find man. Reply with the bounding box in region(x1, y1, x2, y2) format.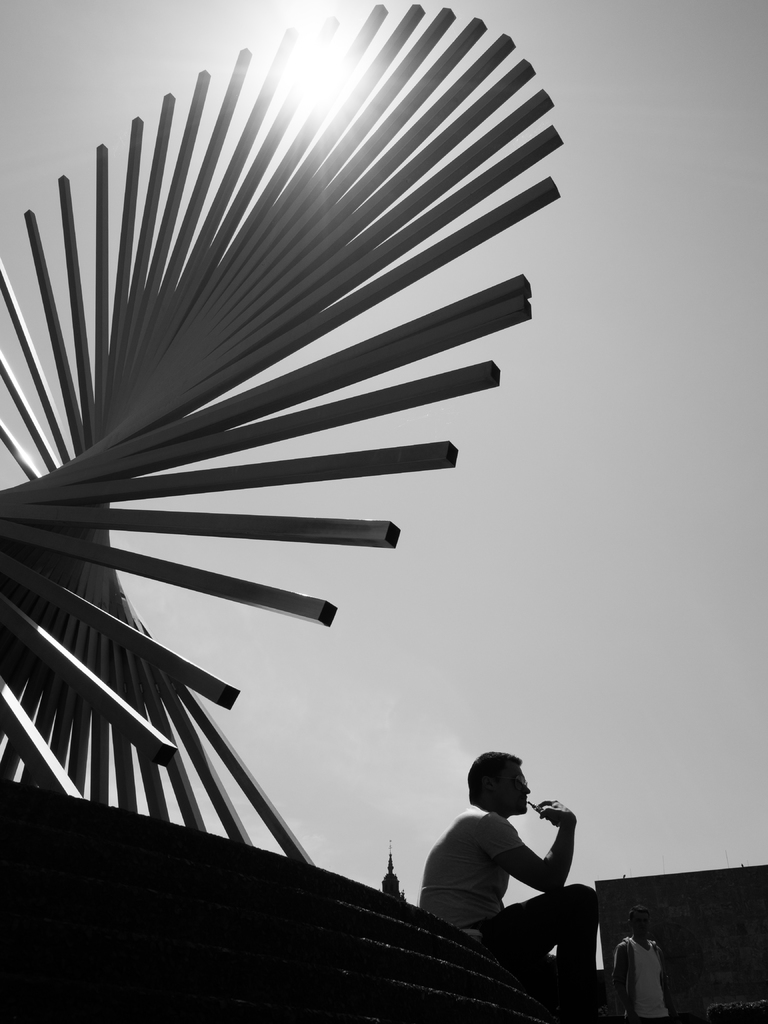
region(412, 748, 600, 980).
